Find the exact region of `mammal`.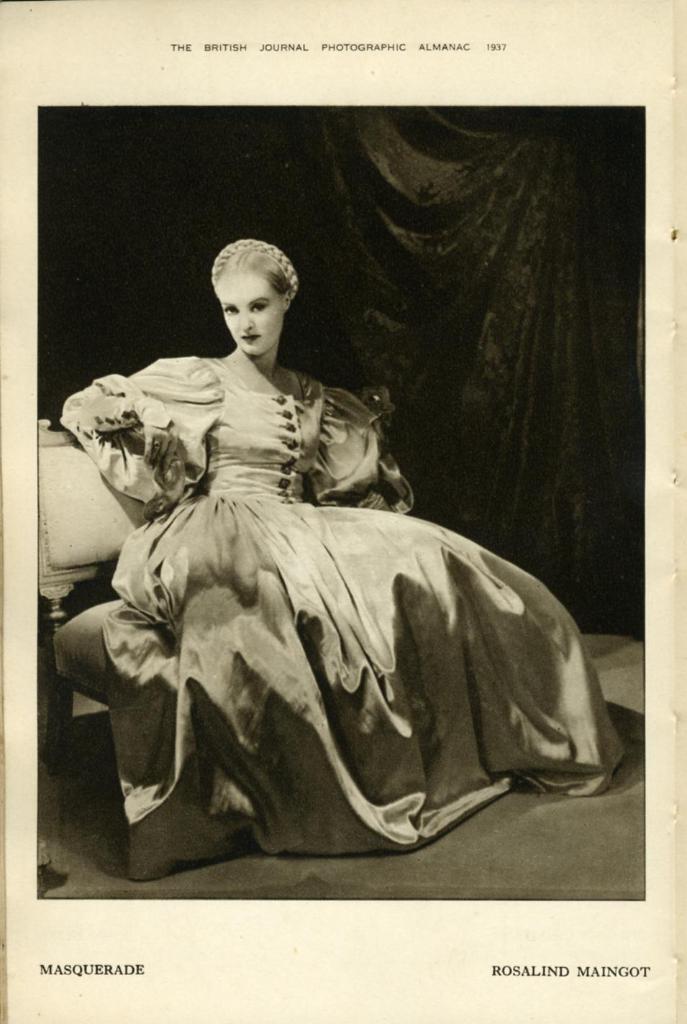
Exact region: region(32, 248, 592, 786).
